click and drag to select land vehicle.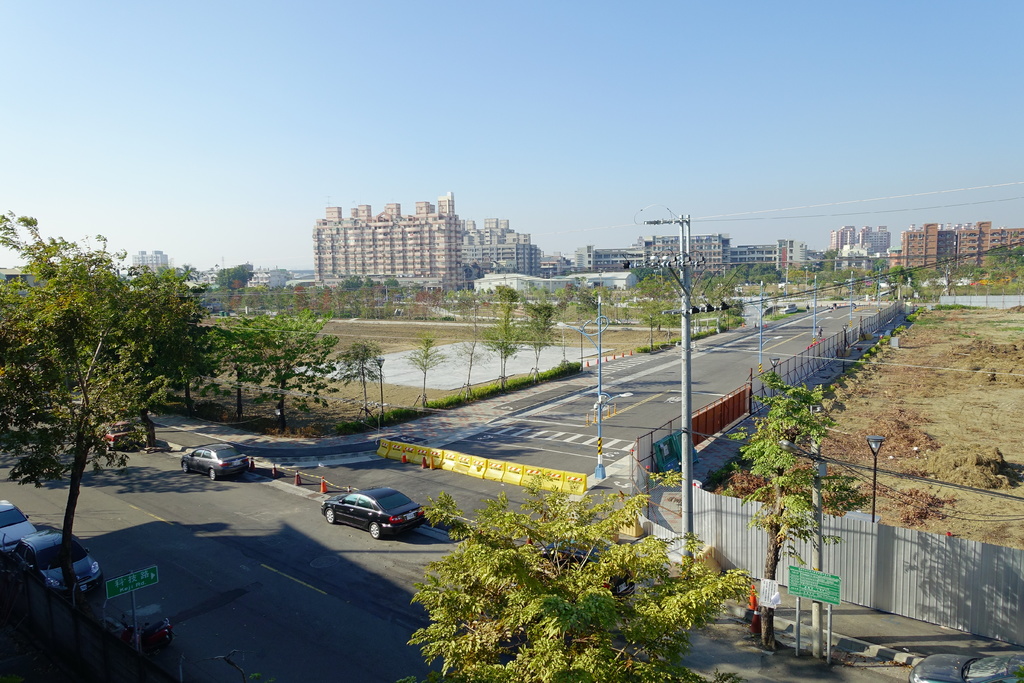
Selection: <bbox>326, 490, 430, 550</bbox>.
